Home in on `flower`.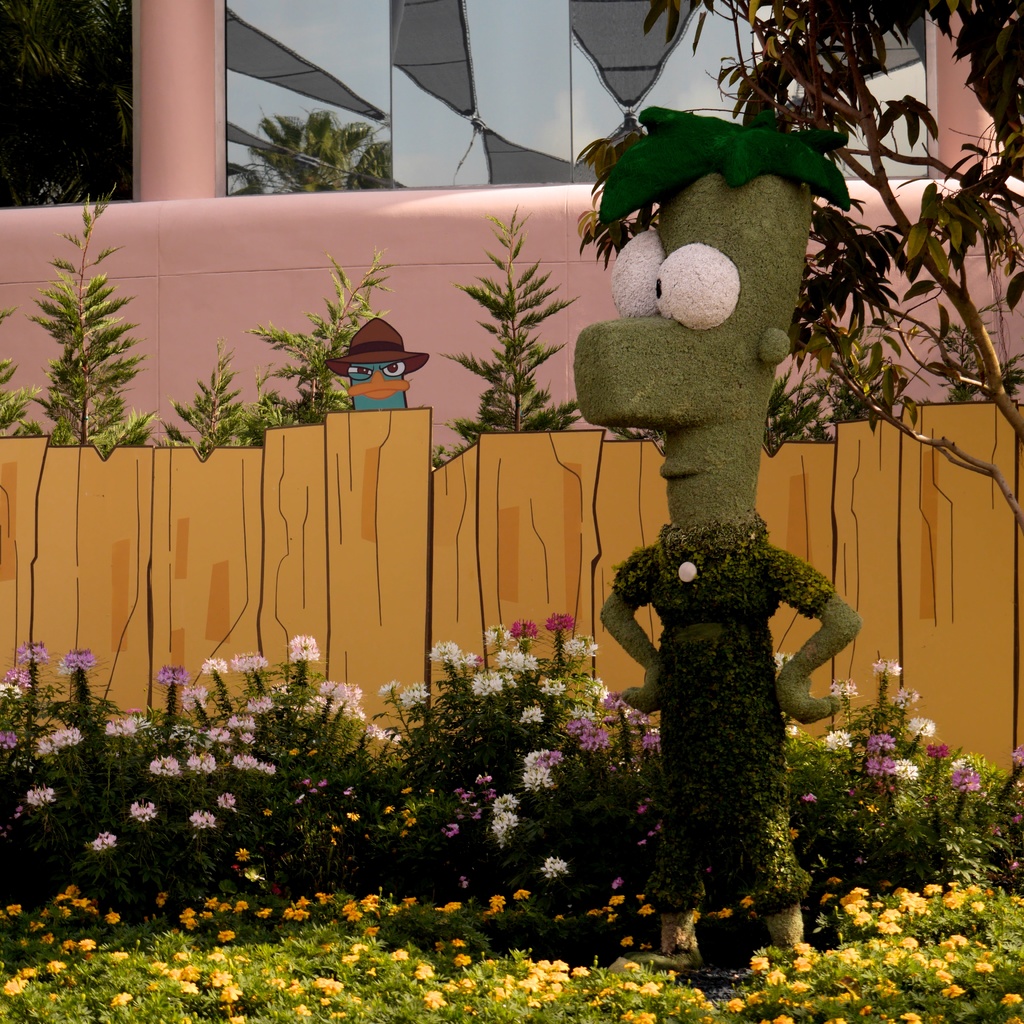
Homed in at Rect(950, 755, 973, 765).
